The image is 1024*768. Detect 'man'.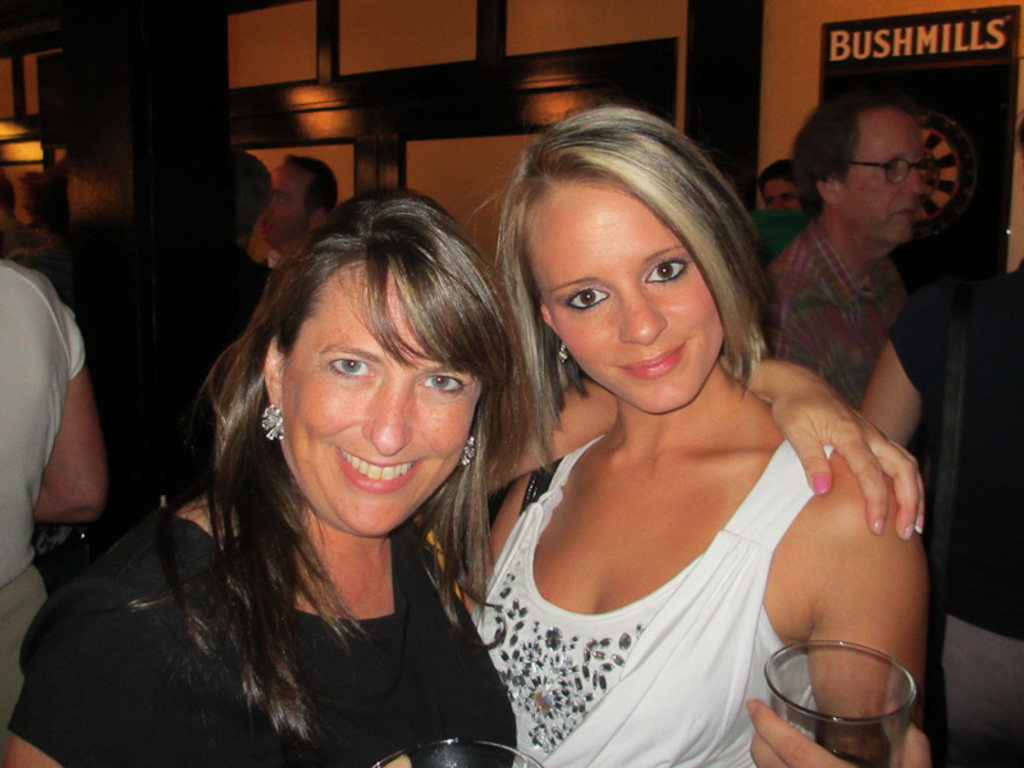
Detection: 758/88/920/390.
